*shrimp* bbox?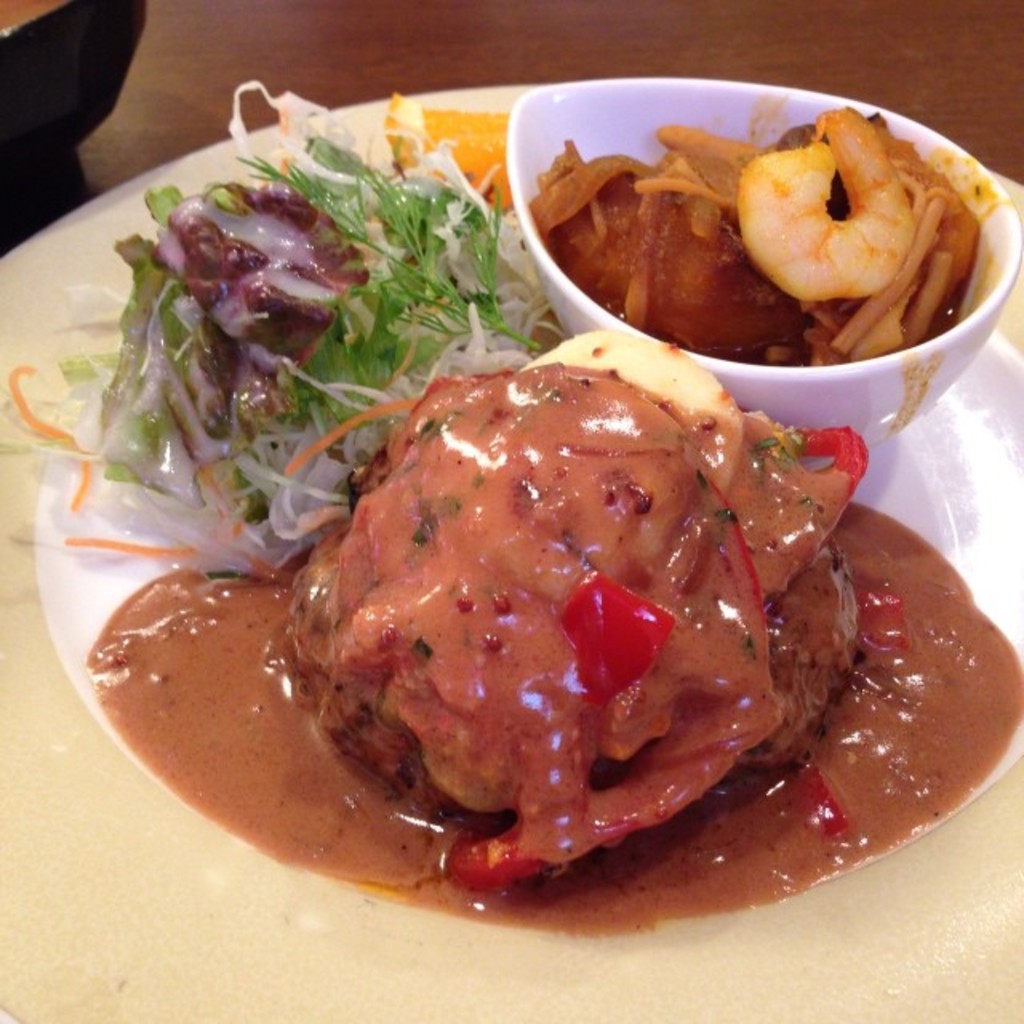
741,94,922,304
